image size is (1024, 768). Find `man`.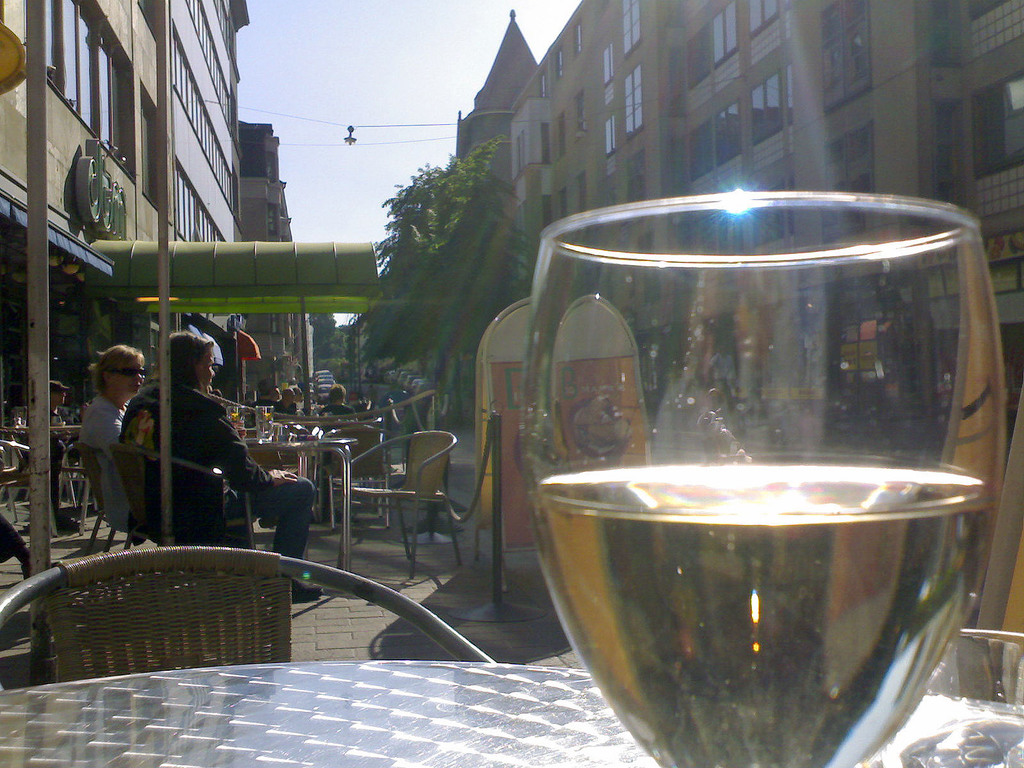
box(249, 376, 276, 410).
